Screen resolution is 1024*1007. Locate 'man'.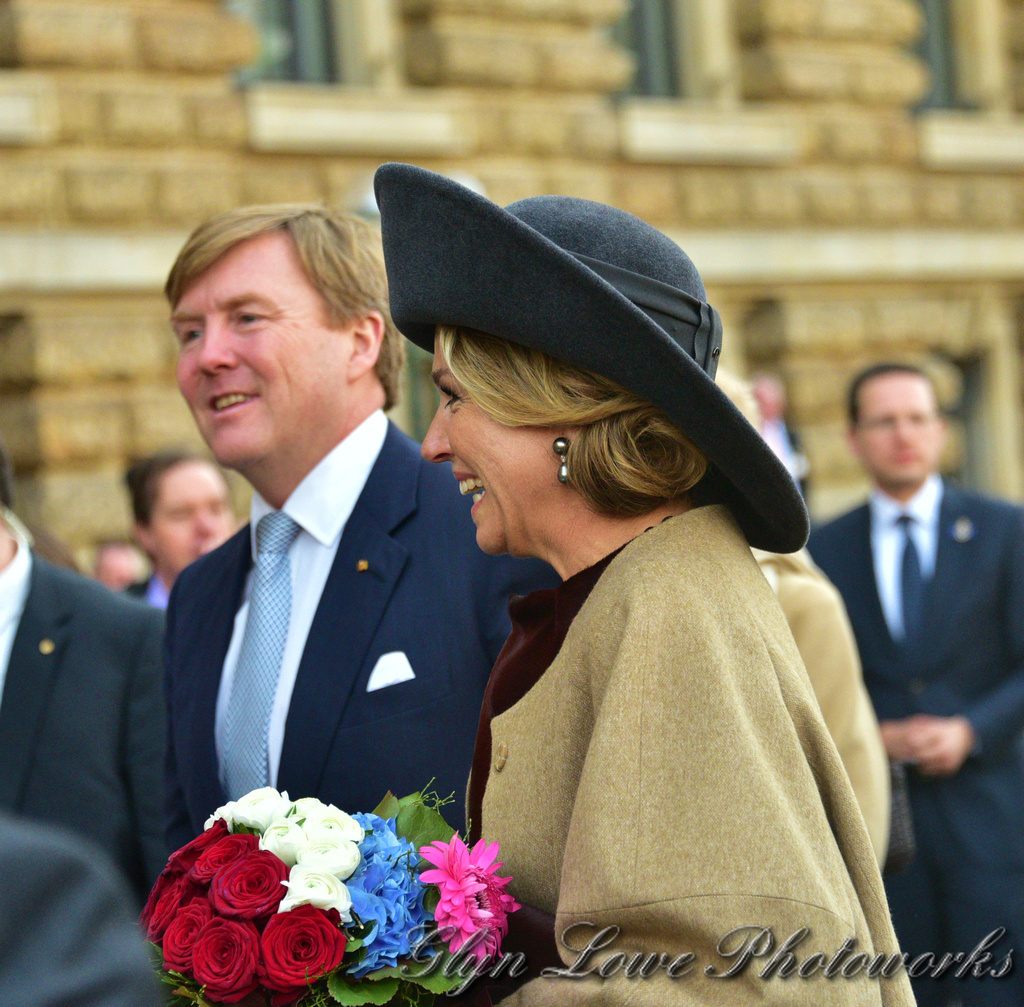
<region>106, 211, 508, 942</region>.
